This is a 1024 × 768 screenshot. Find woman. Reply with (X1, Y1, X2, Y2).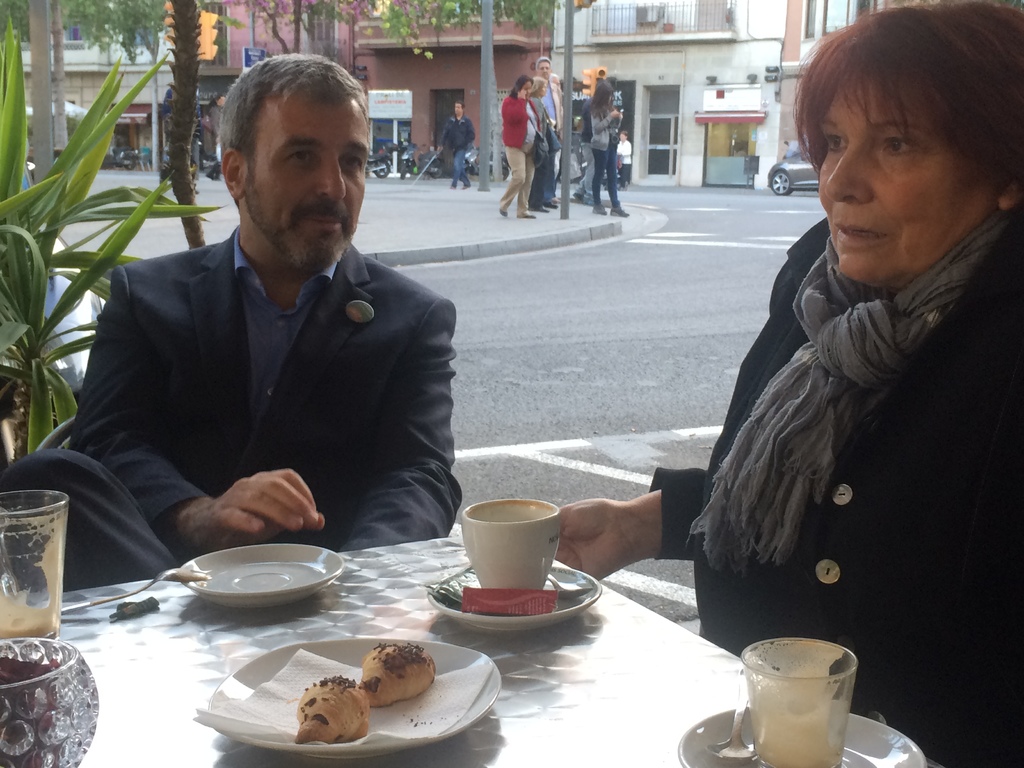
(504, 78, 545, 220).
